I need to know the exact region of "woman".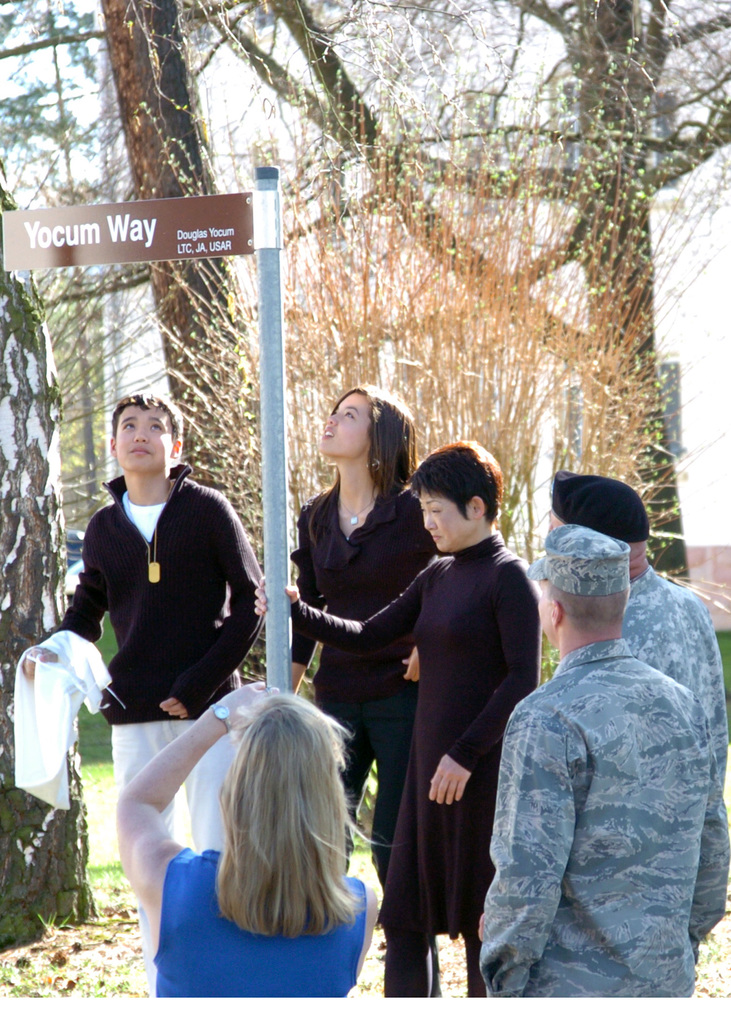
Region: detection(255, 440, 545, 1005).
